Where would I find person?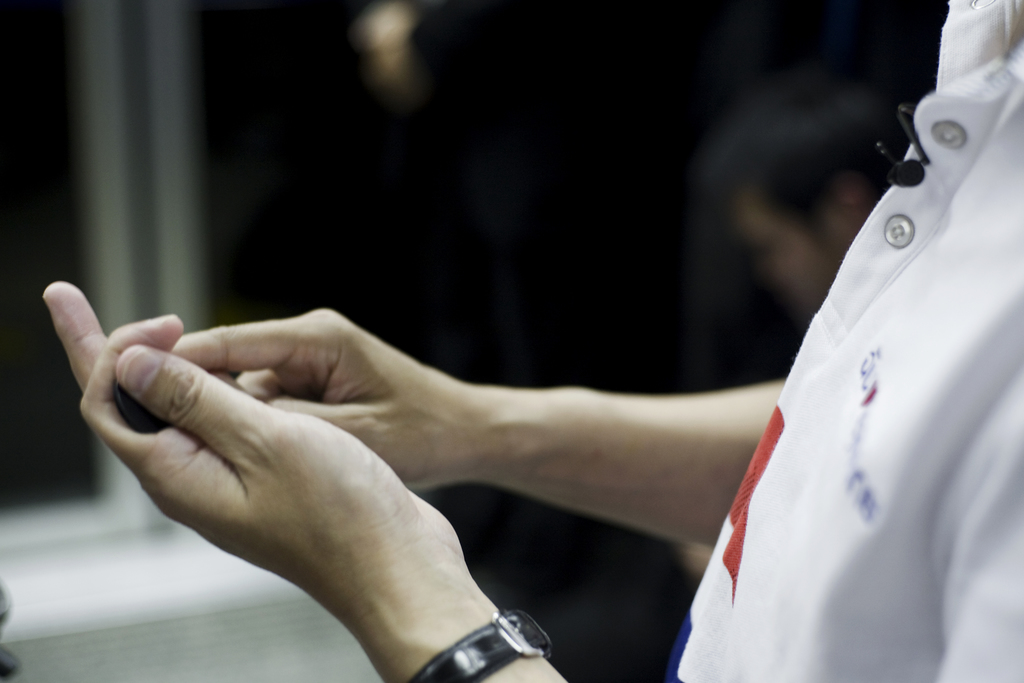
At region(42, 0, 1023, 682).
